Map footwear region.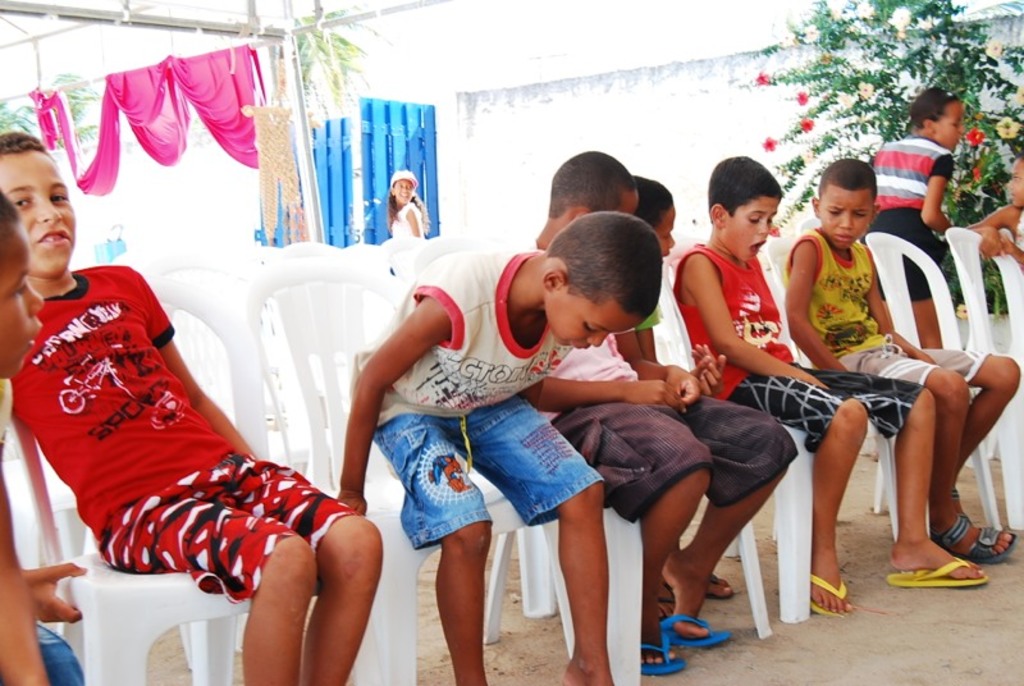
Mapped to Rect(888, 554, 989, 593).
